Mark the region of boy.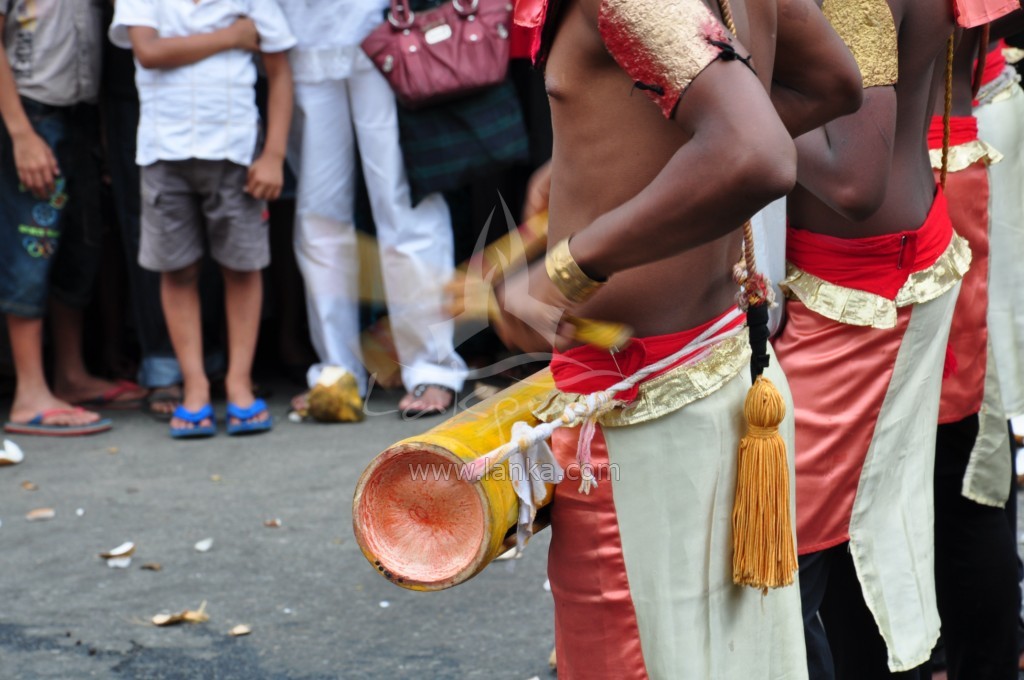
Region: region(104, 0, 298, 437).
